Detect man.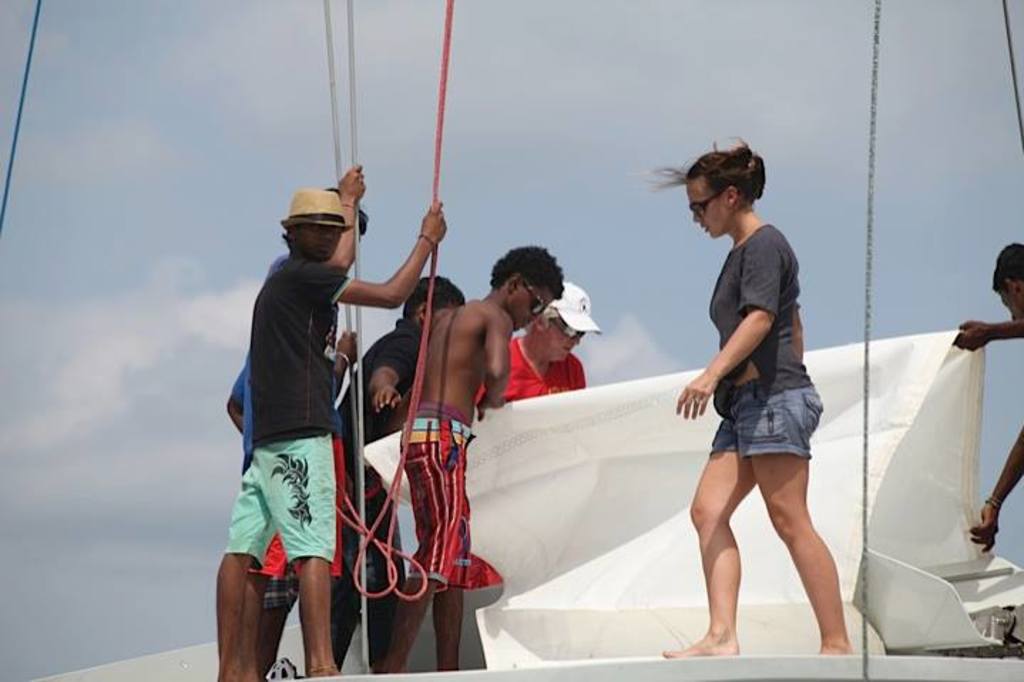
Detected at [950, 239, 1023, 555].
